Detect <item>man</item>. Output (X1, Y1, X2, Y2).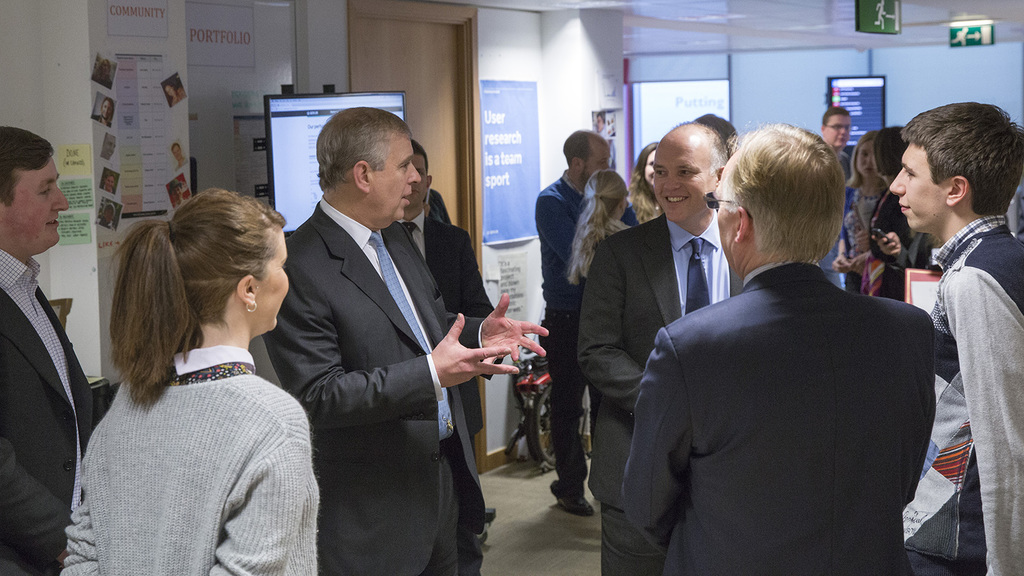
(0, 121, 102, 575).
